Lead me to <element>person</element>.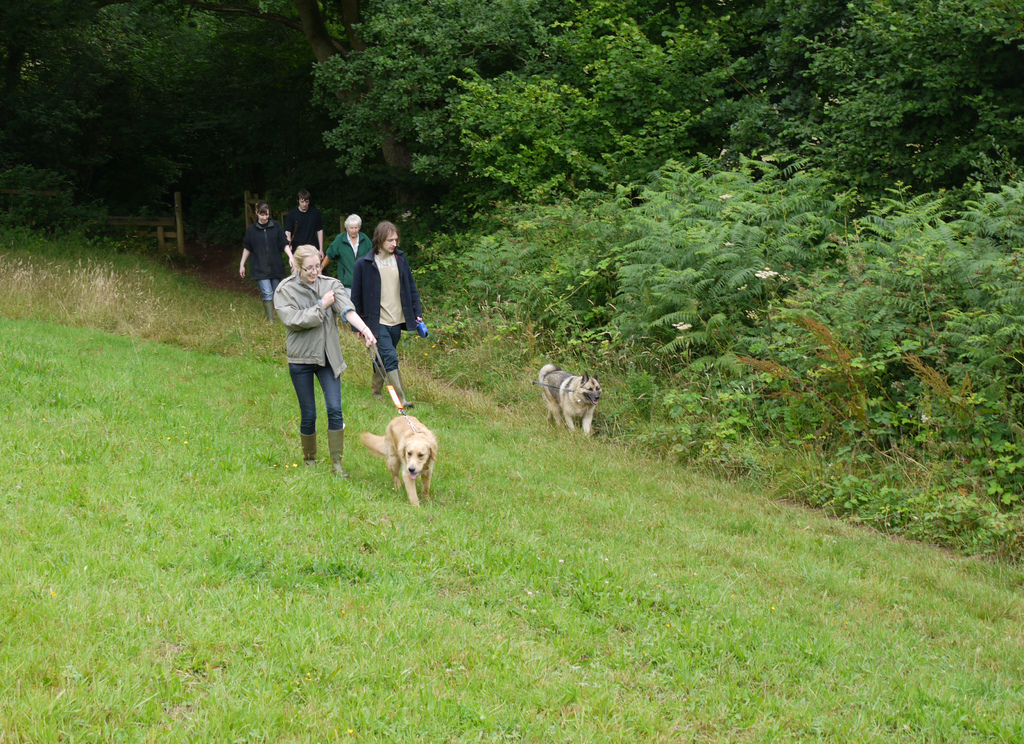
Lead to box(352, 220, 423, 408).
